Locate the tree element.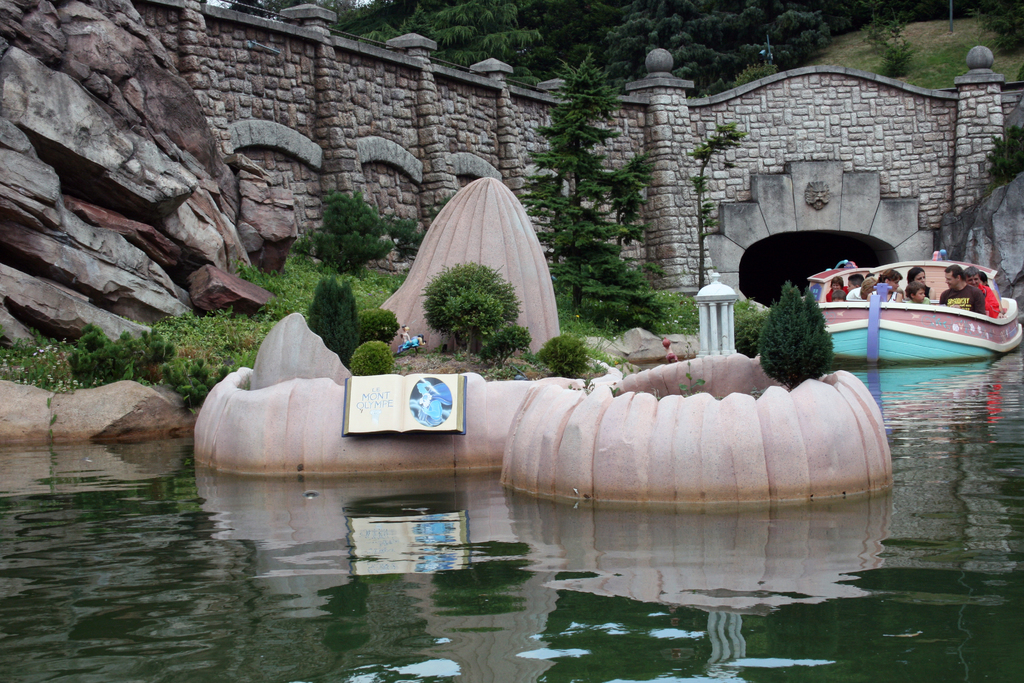
Element bbox: x1=980, y1=122, x2=1023, y2=186.
